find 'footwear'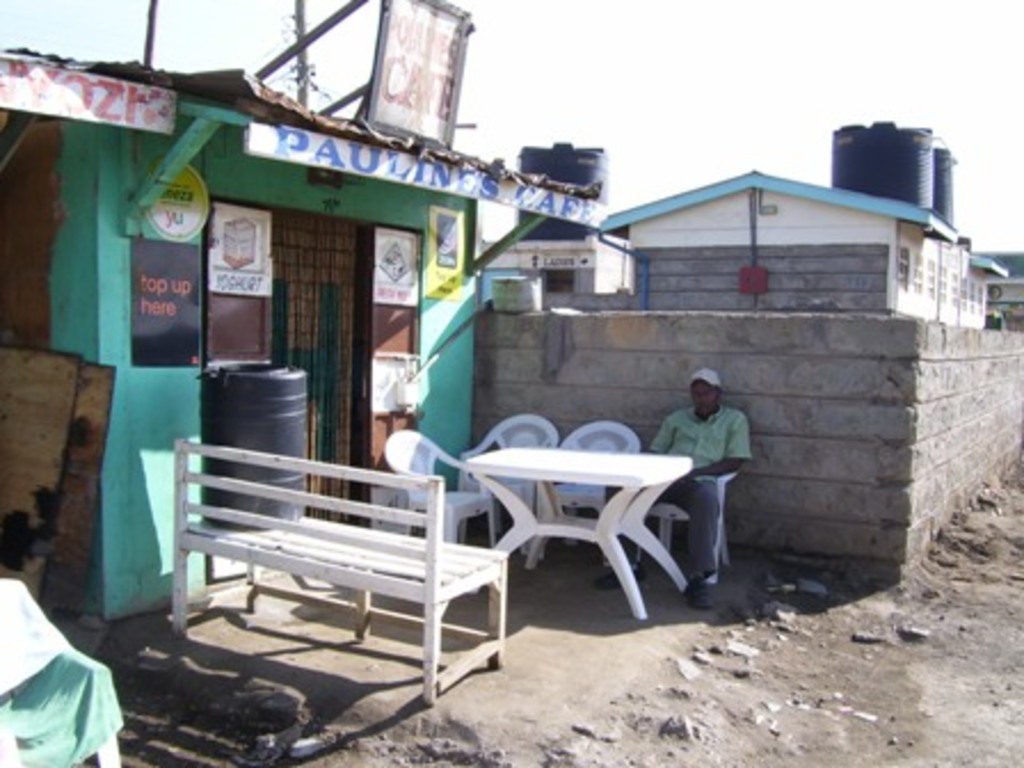
679, 576, 713, 617
